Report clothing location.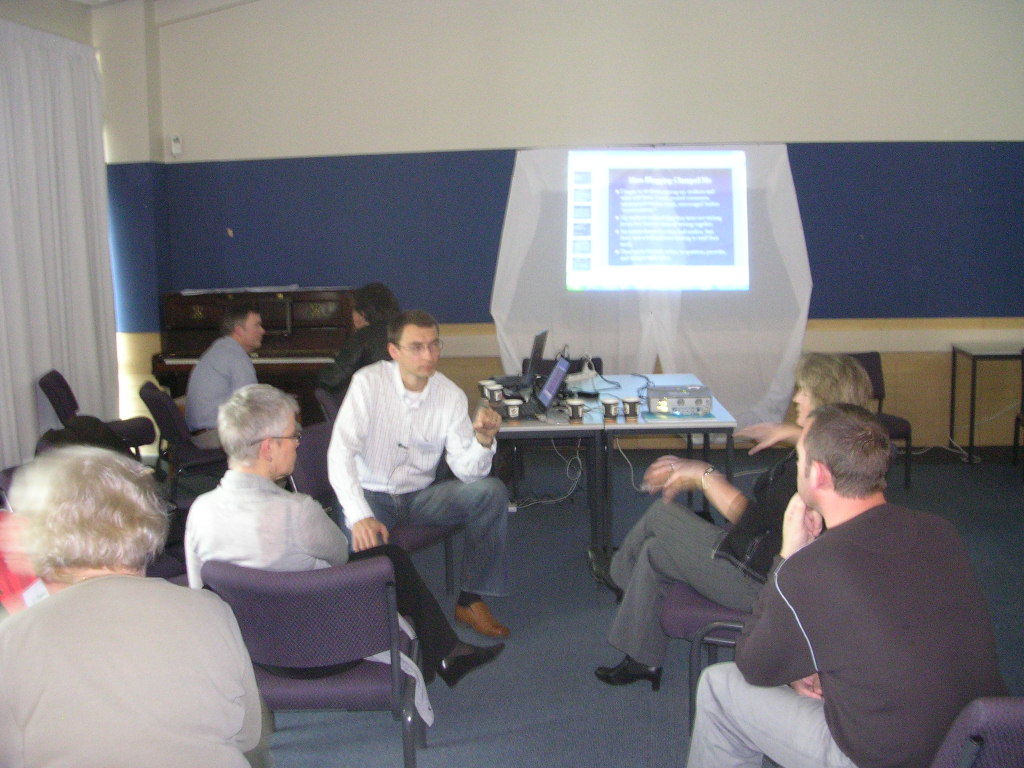
Report: <box>182,462,457,678</box>.
